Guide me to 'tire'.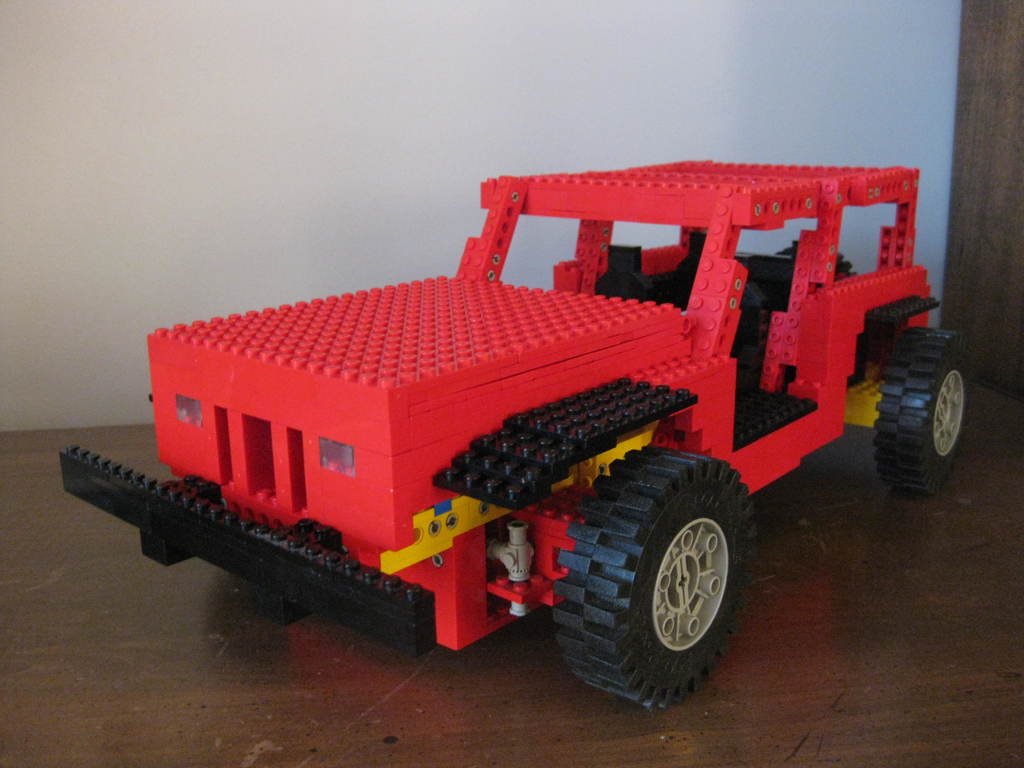
Guidance: <bbox>872, 326, 976, 496</bbox>.
